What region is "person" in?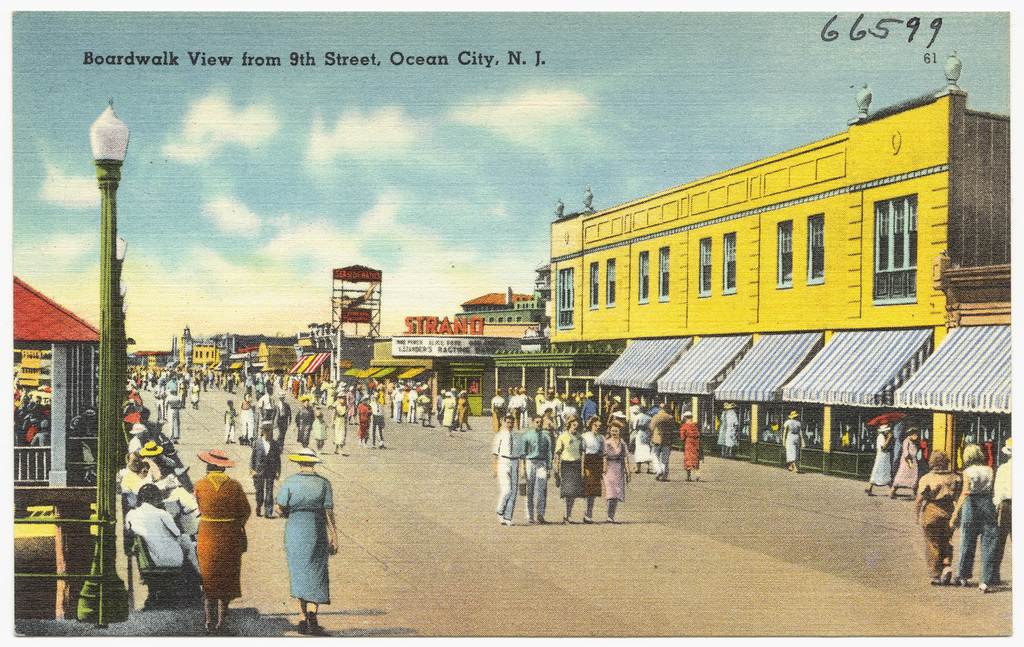
select_region(357, 399, 371, 446).
